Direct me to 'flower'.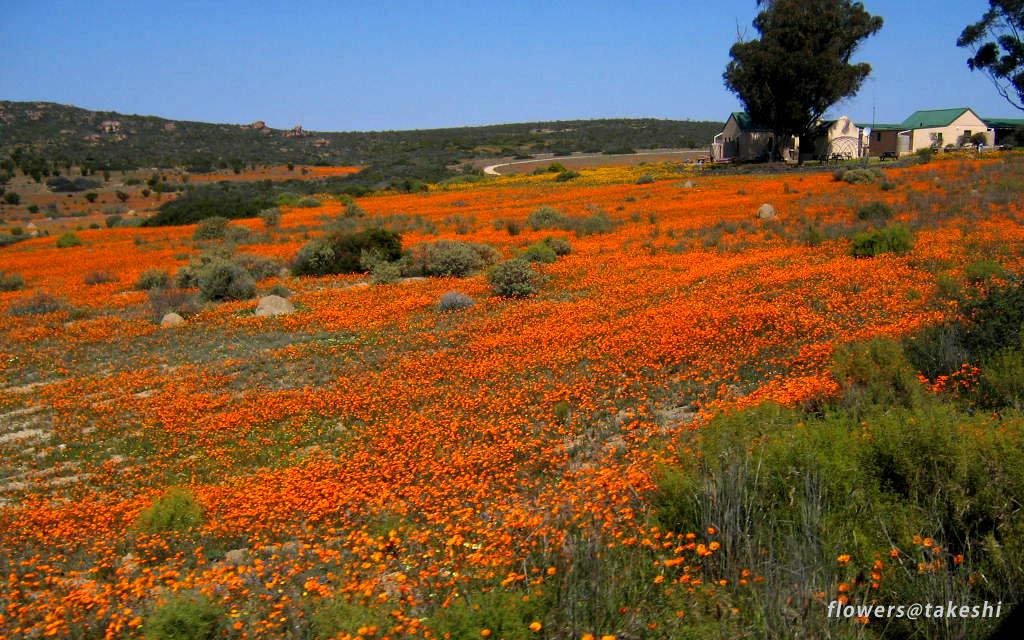
Direction: BBox(580, 631, 594, 639).
